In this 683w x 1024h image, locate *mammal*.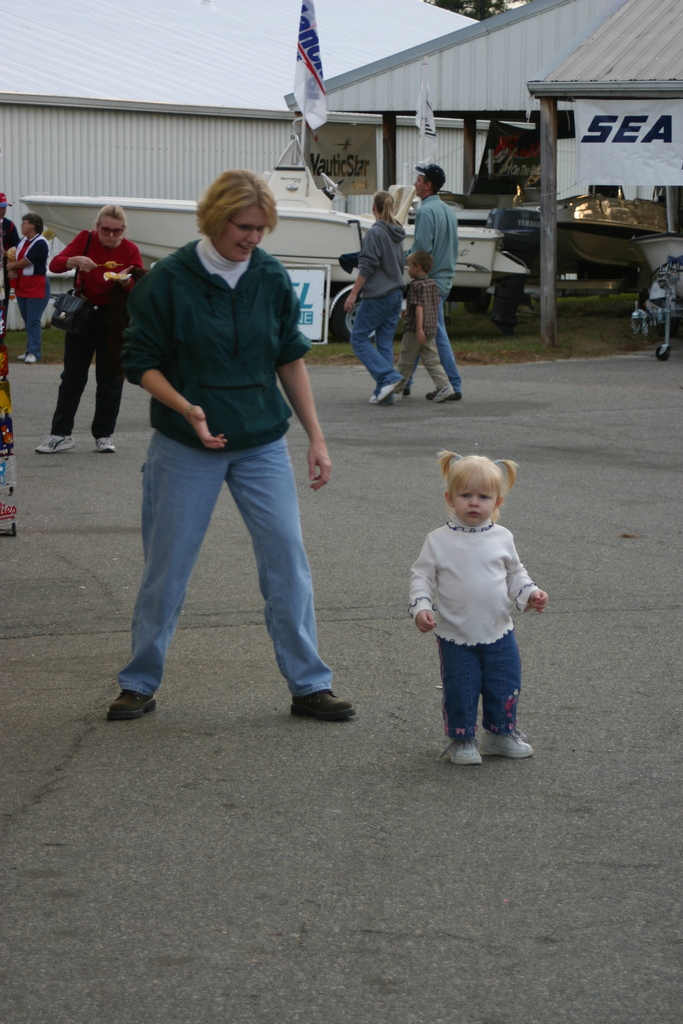
Bounding box: detection(32, 202, 143, 458).
